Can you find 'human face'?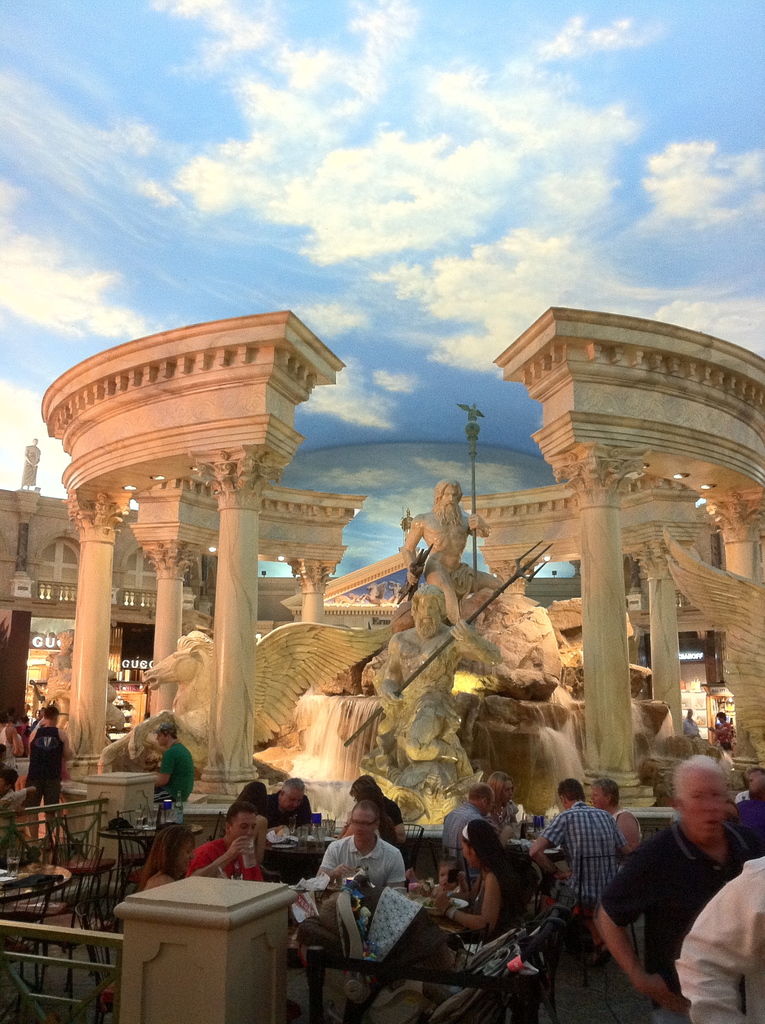
Yes, bounding box: left=590, top=785, right=608, bottom=810.
